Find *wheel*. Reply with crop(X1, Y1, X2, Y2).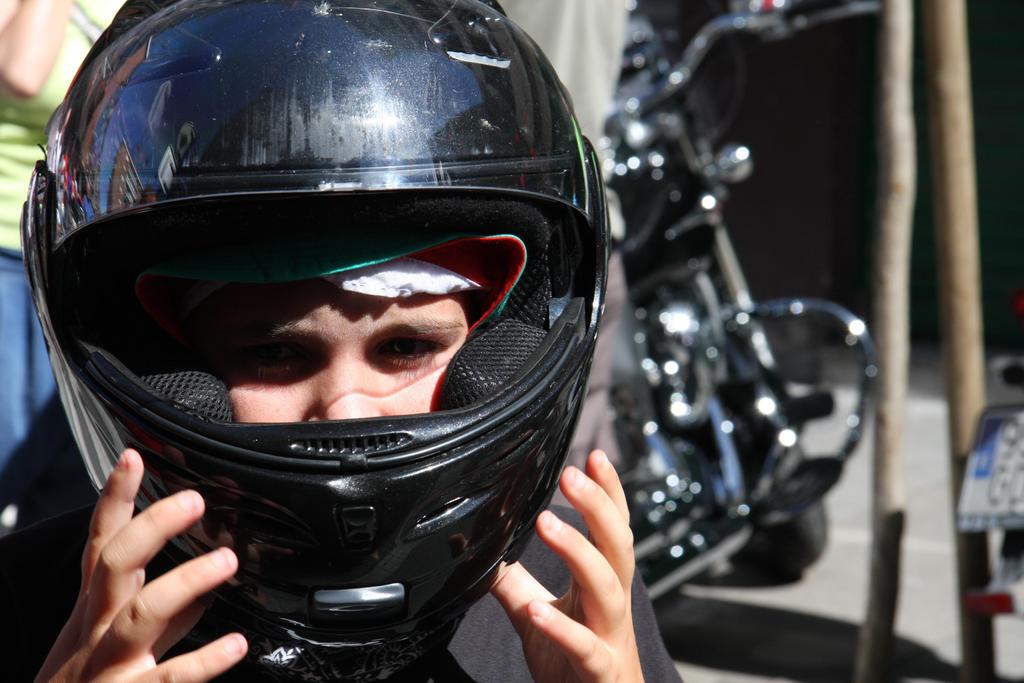
crop(735, 428, 821, 593).
